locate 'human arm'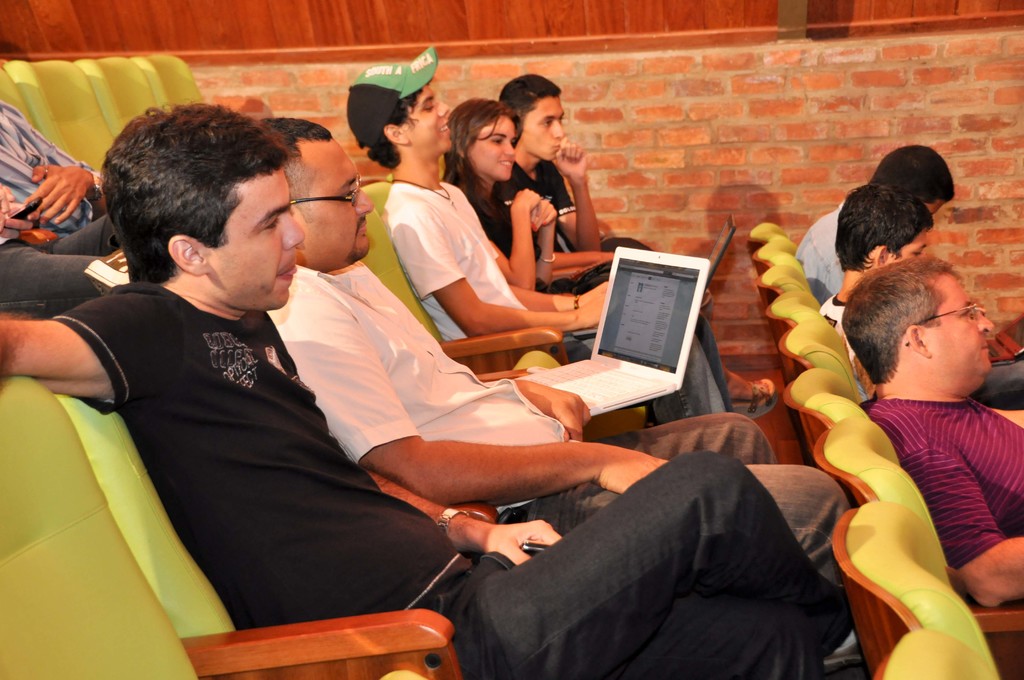
{"left": 365, "top": 467, "right": 560, "bottom": 569}
